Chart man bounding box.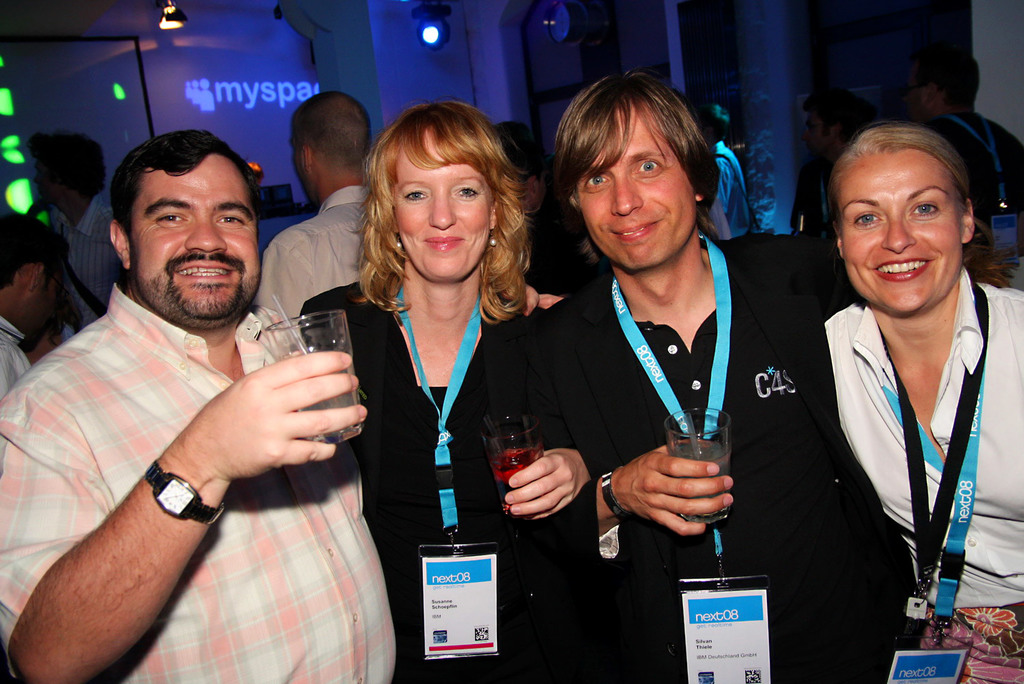
Charted: <region>13, 124, 118, 321</region>.
